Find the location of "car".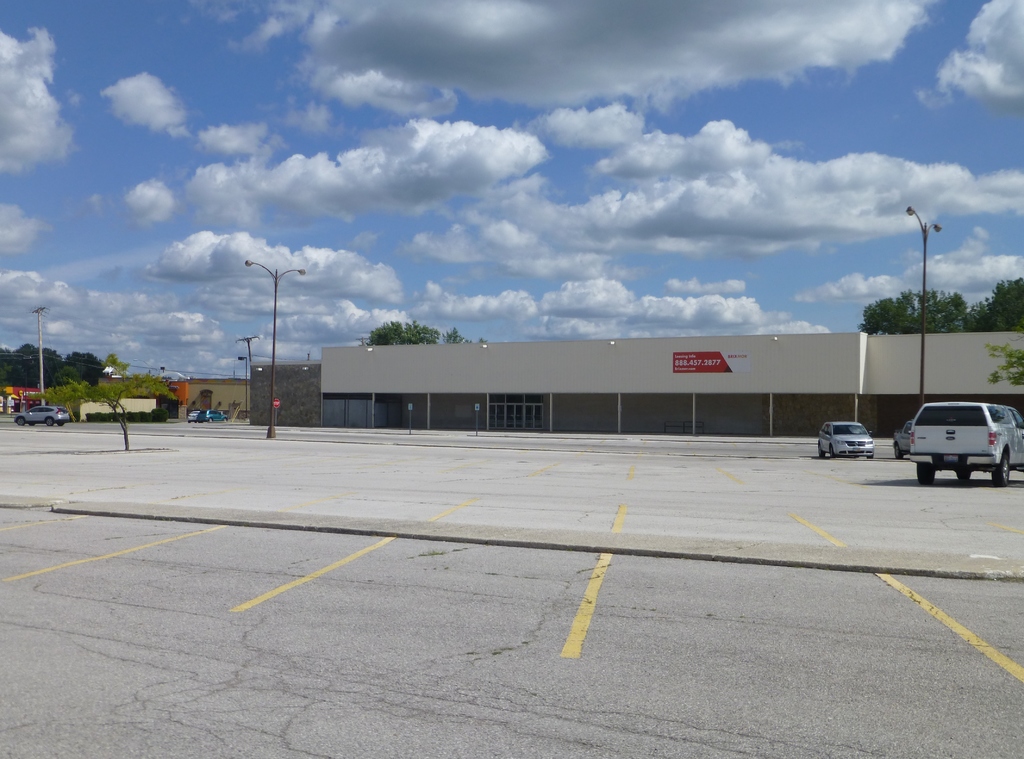
Location: BBox(910, 404, 1023, 486).
